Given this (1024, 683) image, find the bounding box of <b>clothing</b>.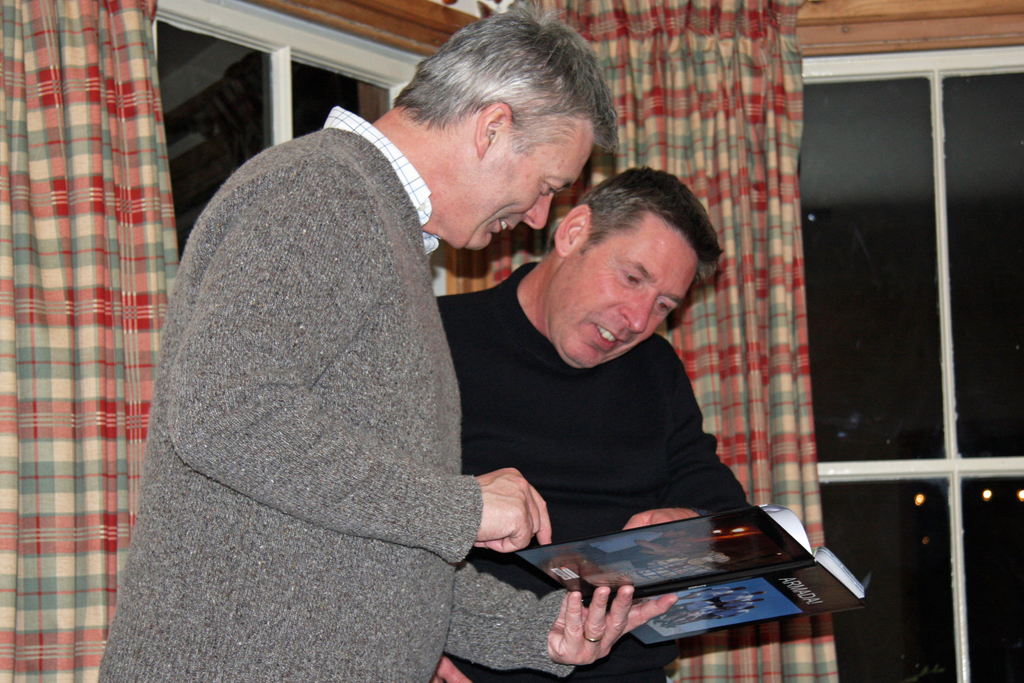
locate(111, 112, 554, 675).
